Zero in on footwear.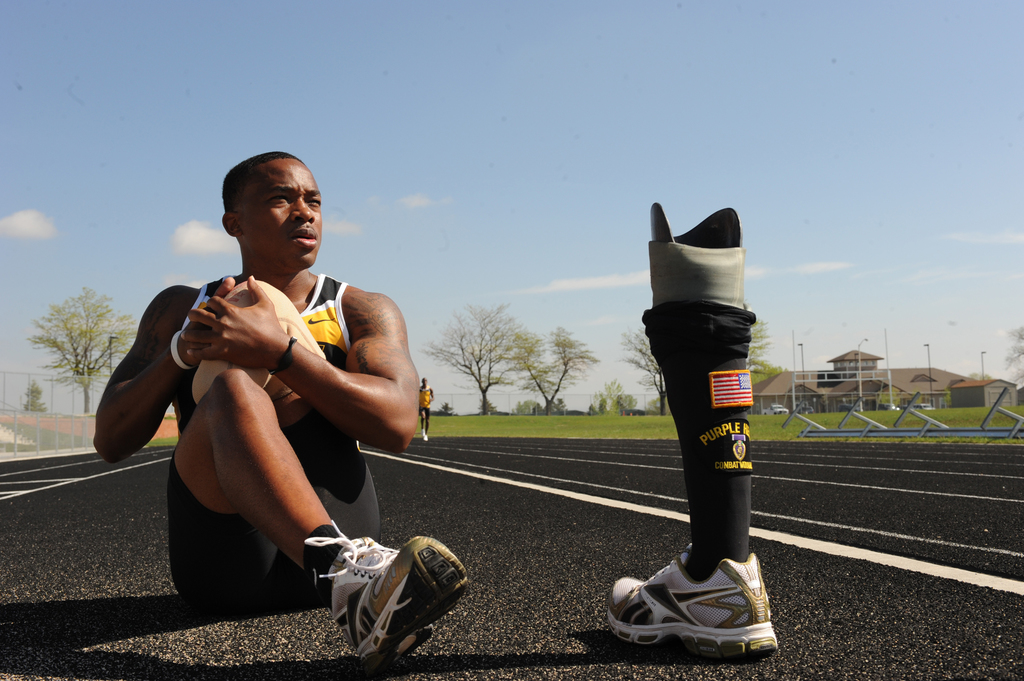
Zeroed in: x1=424, y1=435, x2=430, y2=441.
